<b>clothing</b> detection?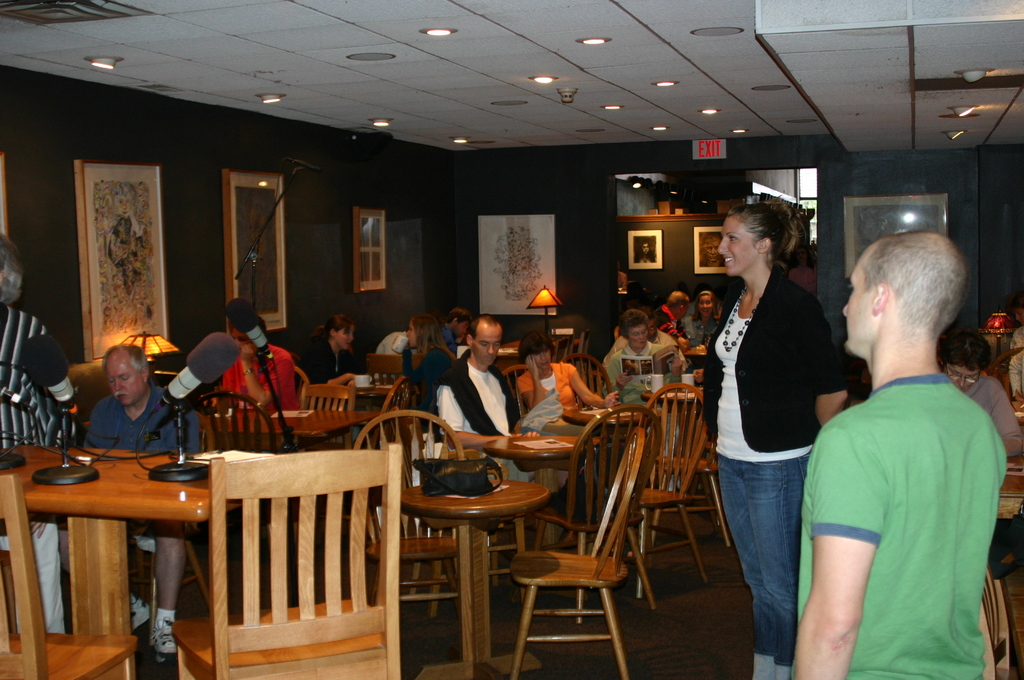
BBox(395, 338, 456, 426)
